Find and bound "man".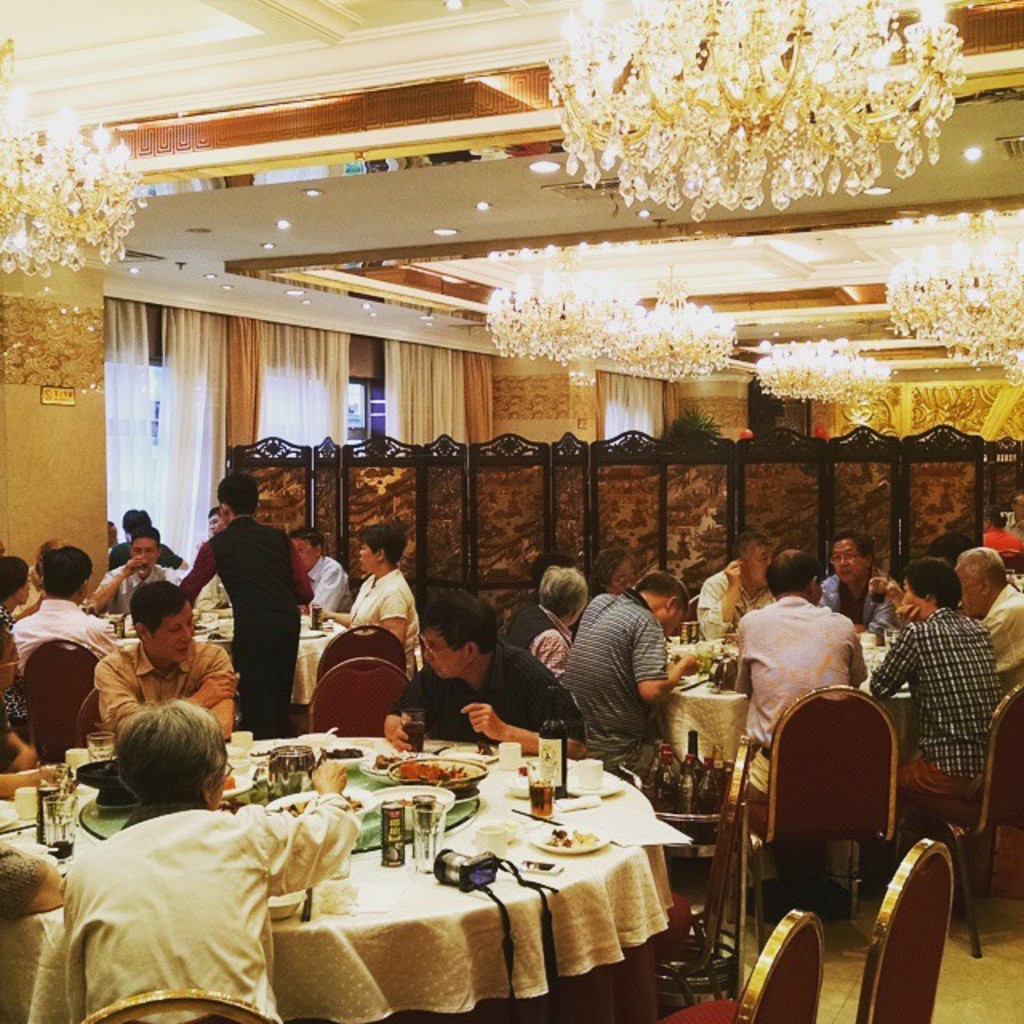
Bound: locate(866, 562, 1002, 808).
